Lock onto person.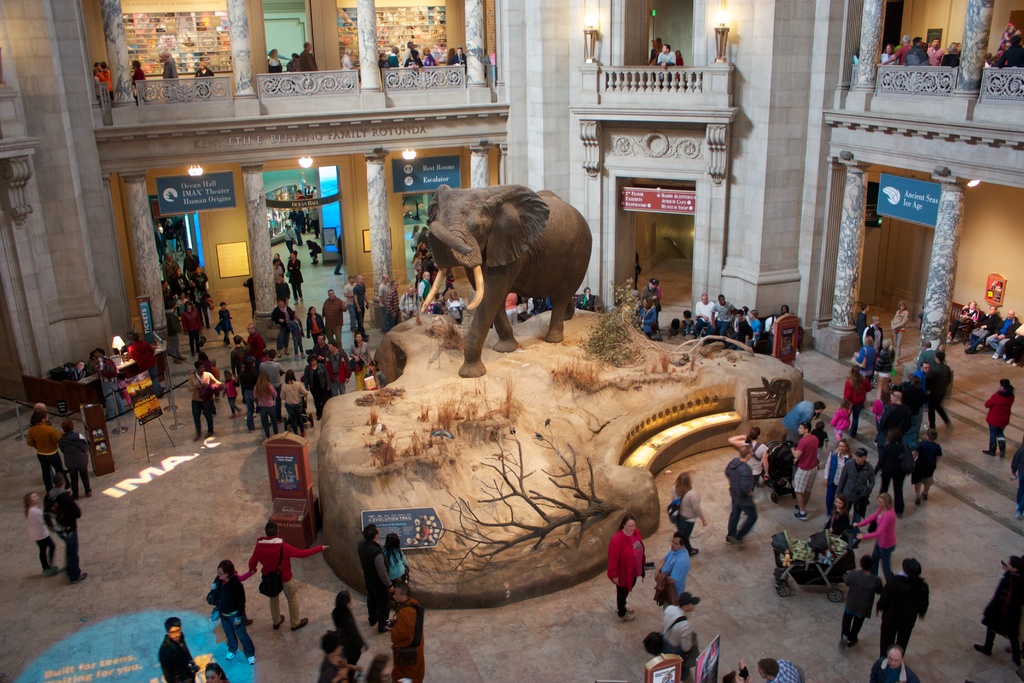
Locked: [x1=342, y1=44, x2=356, y2=74].
